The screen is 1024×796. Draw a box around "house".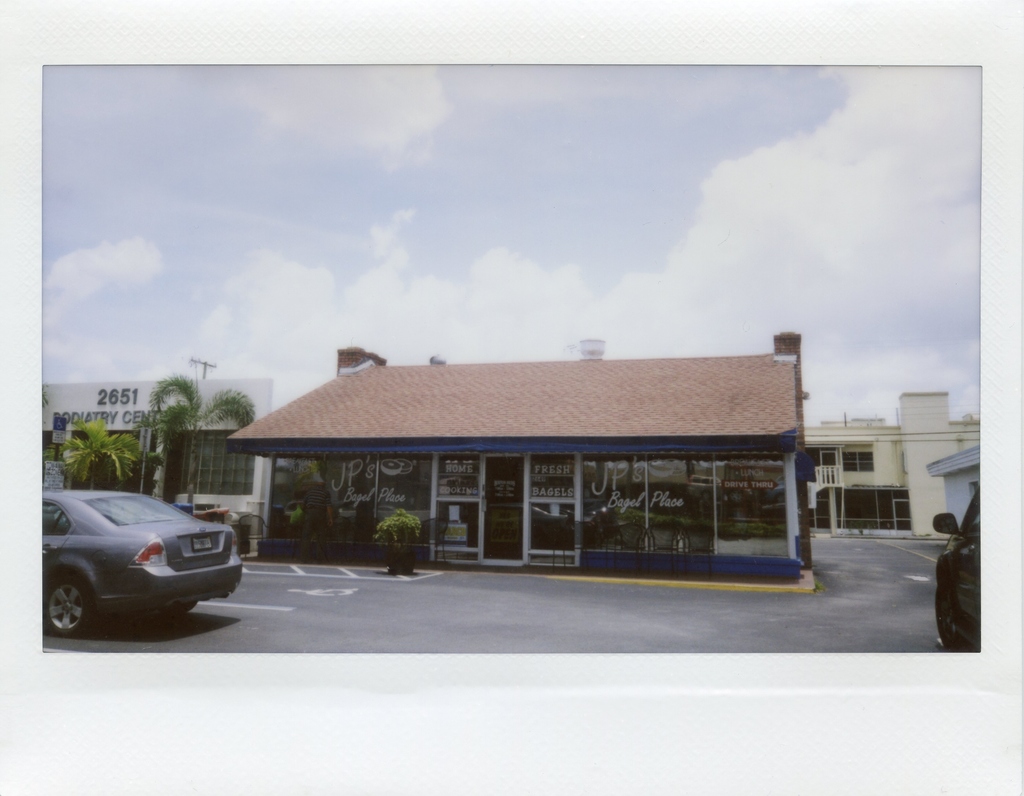
(left=810, top=390, right=988, bottom=542).
